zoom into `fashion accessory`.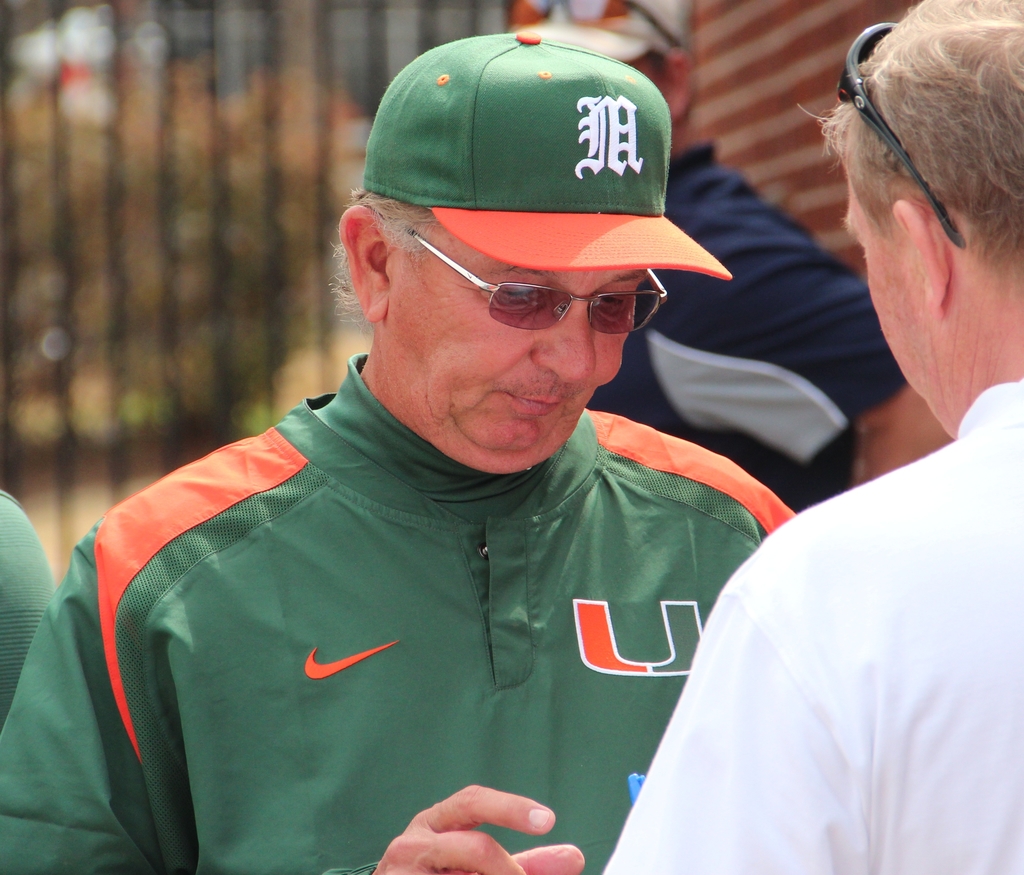
Zoom target: rect(404, 232, 670, 335).
